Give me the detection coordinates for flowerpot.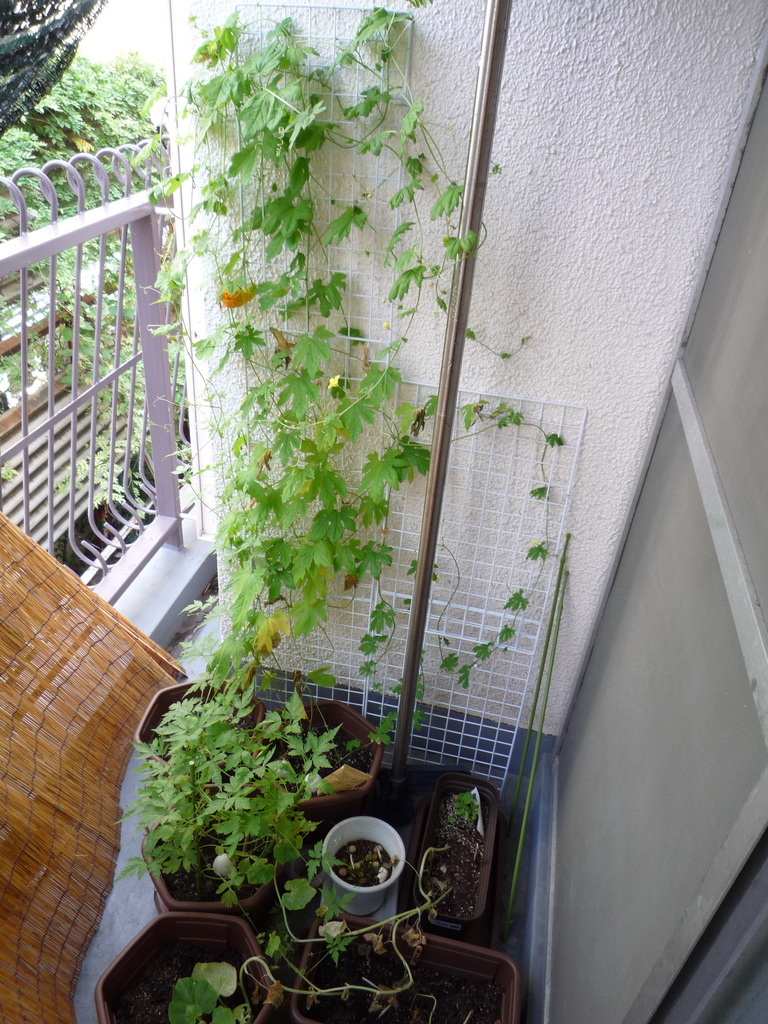
select_region(408, 777, 497, 929).
